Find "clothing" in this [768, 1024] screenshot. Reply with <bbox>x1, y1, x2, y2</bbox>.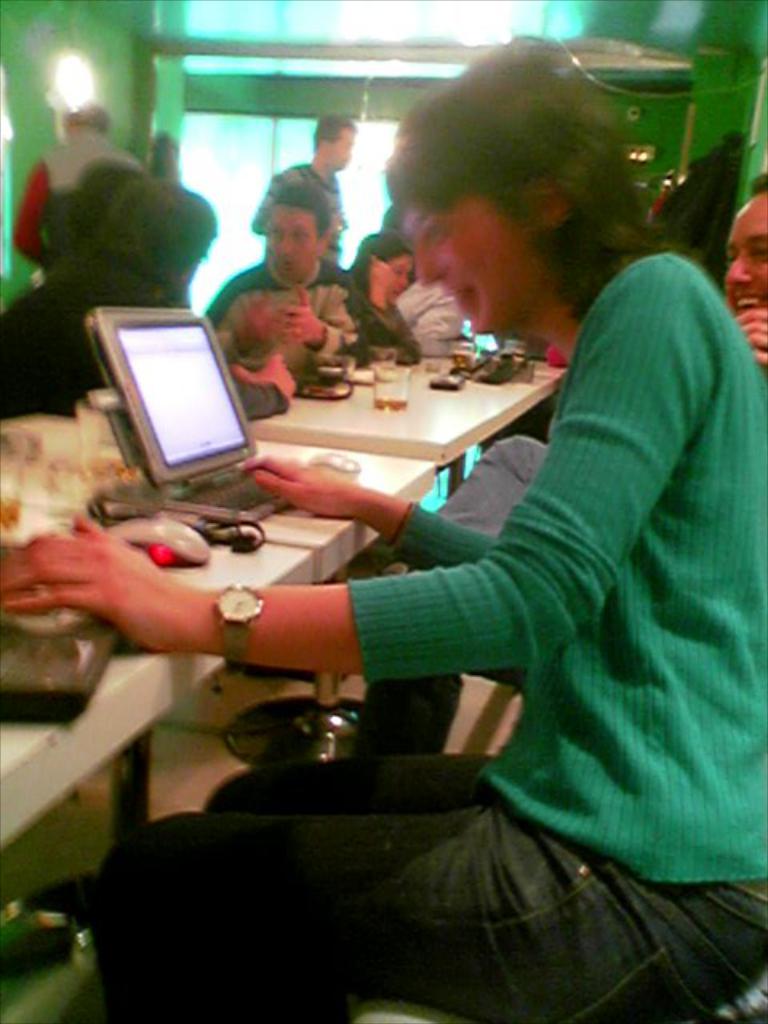
<bbox>206, 250, 376, 386</bbox>.
